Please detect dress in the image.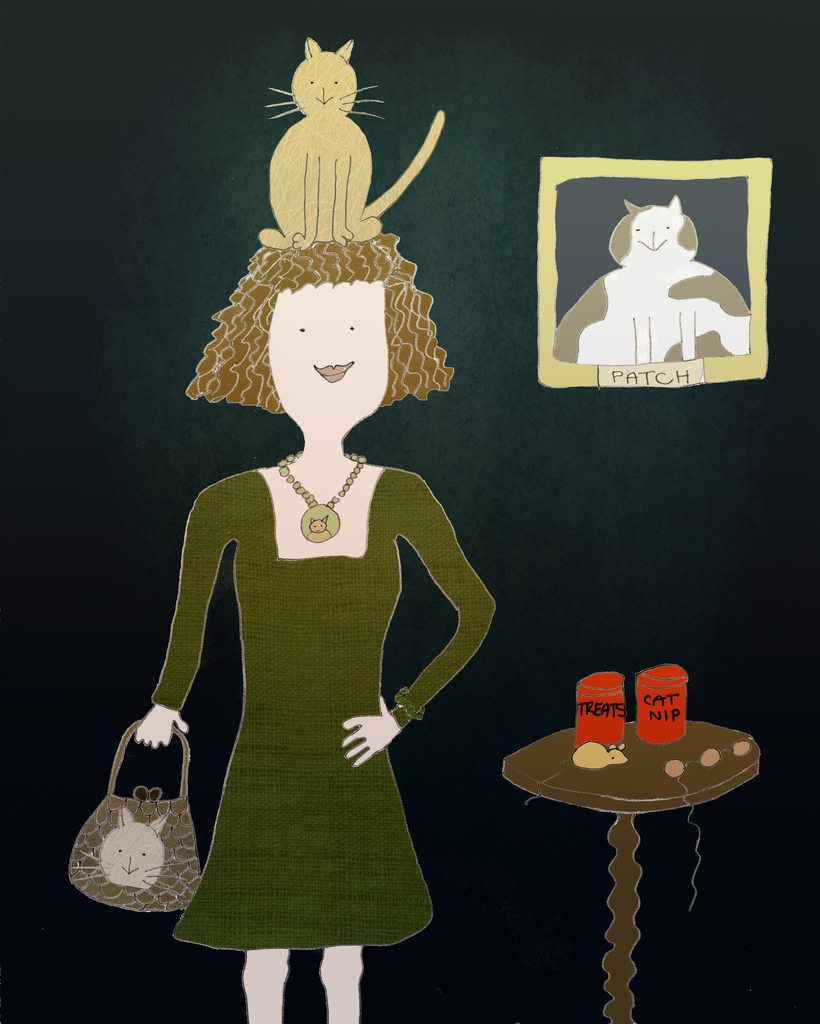
bbox=[138, 420, 442, 937].
